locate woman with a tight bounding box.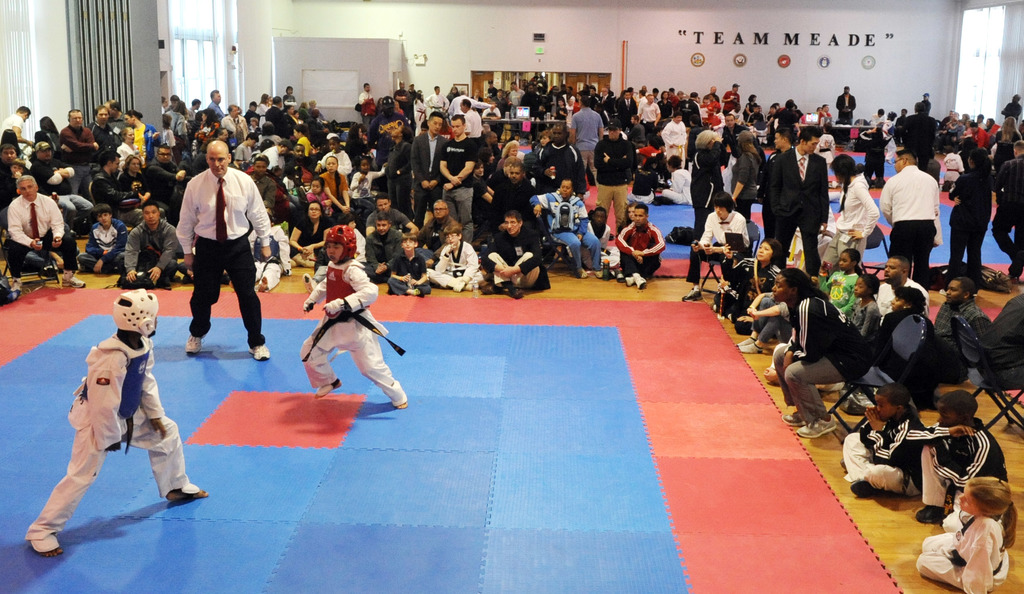
l=934, t=471, r=1014, b=588.
